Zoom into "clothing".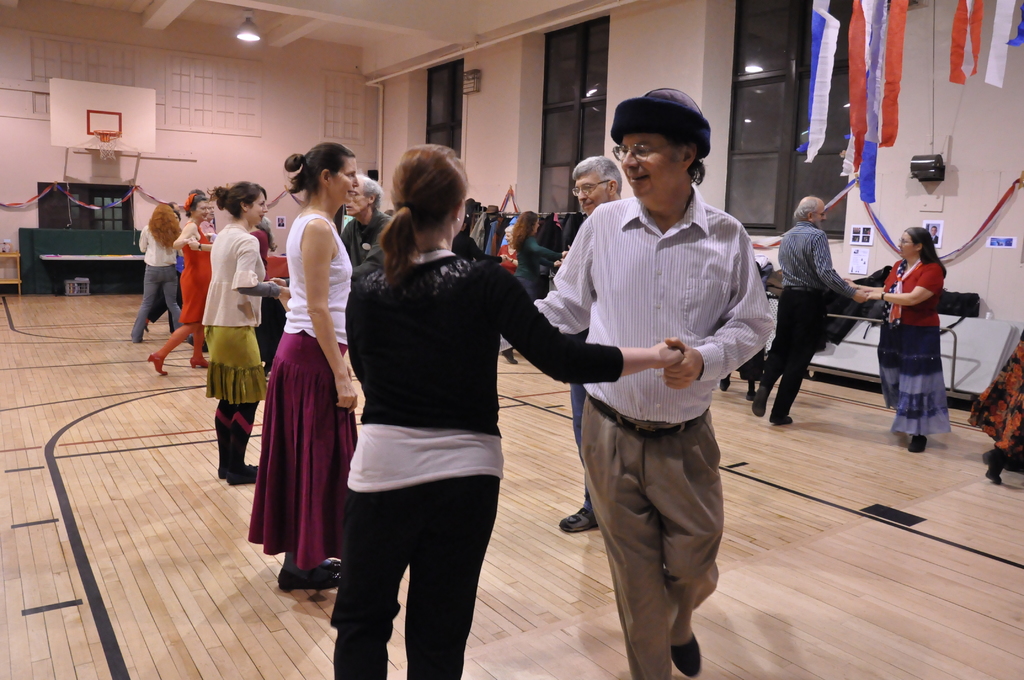
Zoom target: x1=1023 y1=341 x2=1023 y2=478.
